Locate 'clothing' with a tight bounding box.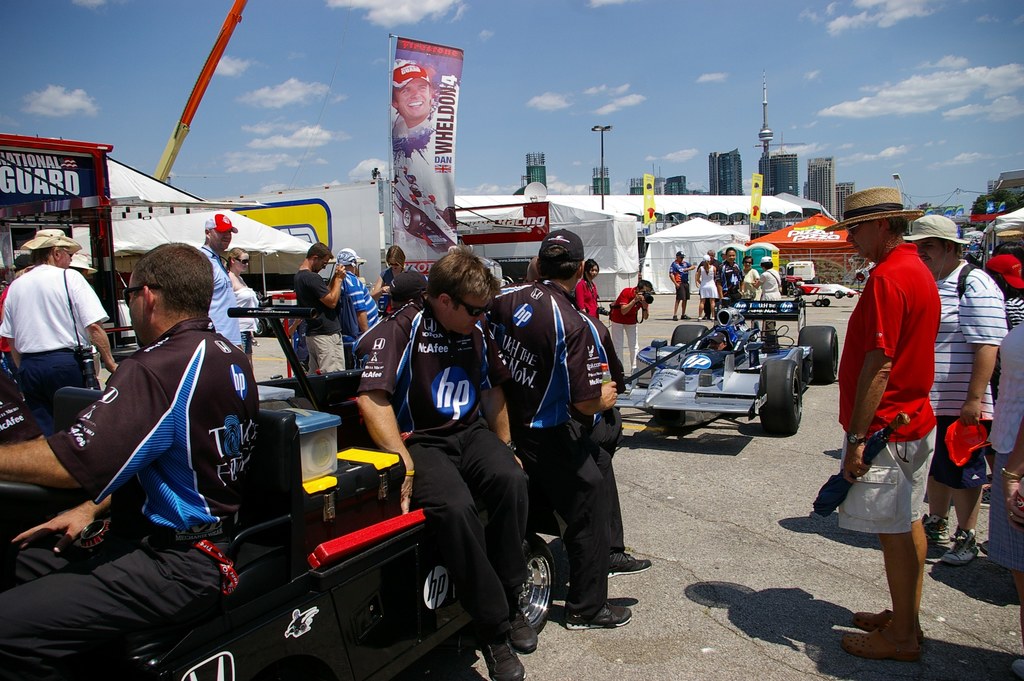
locate(600, 286, 637, 379).
